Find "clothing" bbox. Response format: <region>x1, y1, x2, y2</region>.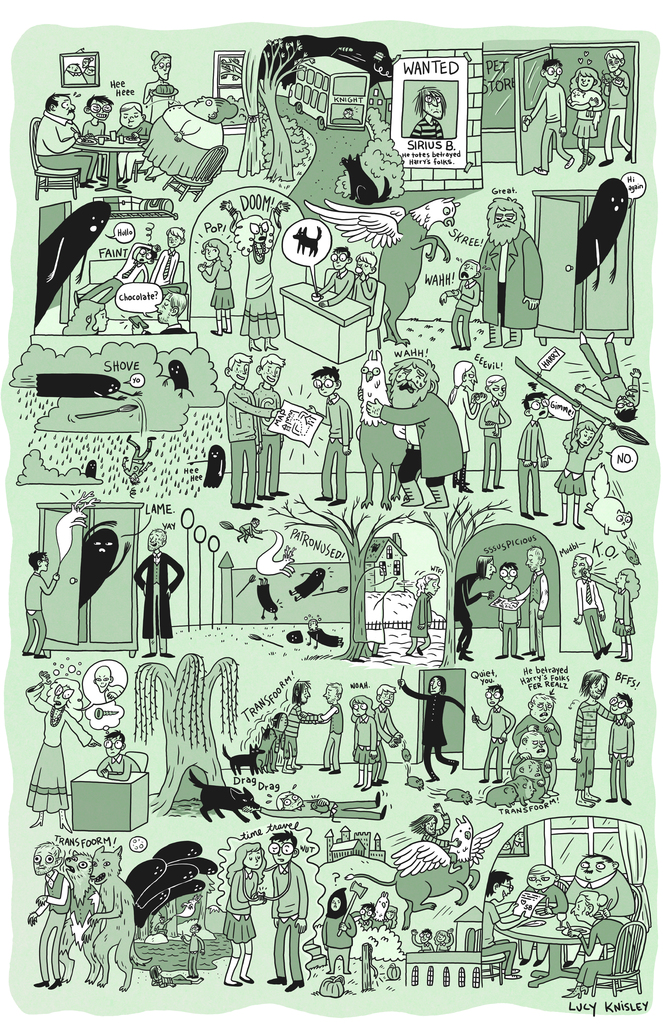
<region>469, 696, 512, 767</region>.
